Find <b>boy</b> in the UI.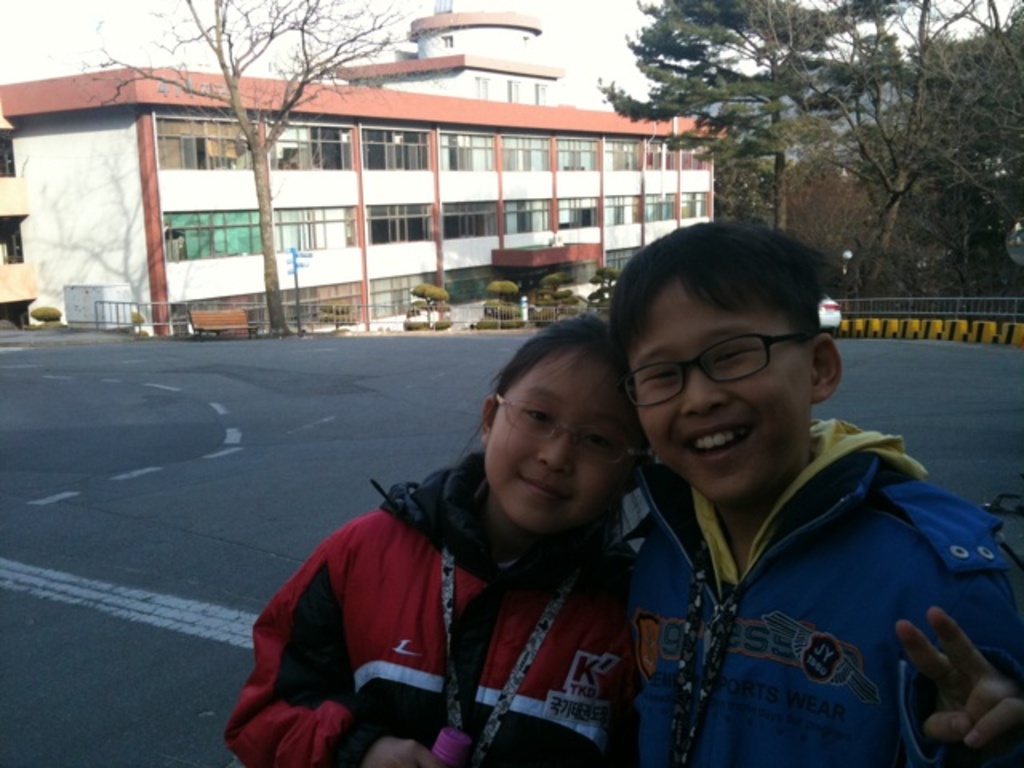
UI element at (581,234,981,752).
